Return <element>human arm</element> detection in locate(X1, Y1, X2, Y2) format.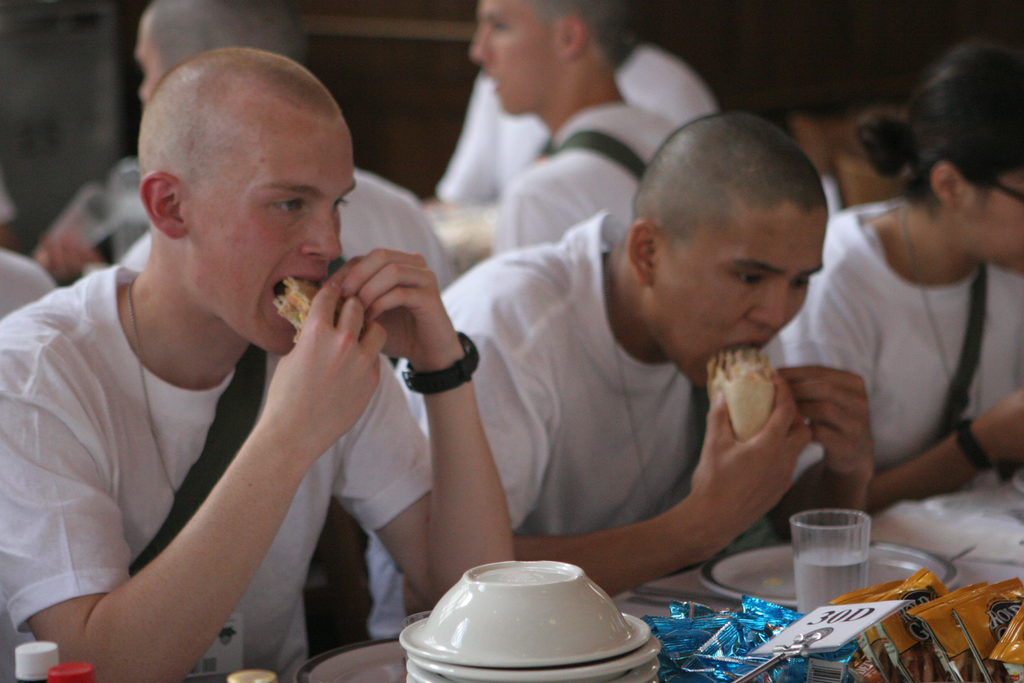
locate(783, 352, 880, 511).
